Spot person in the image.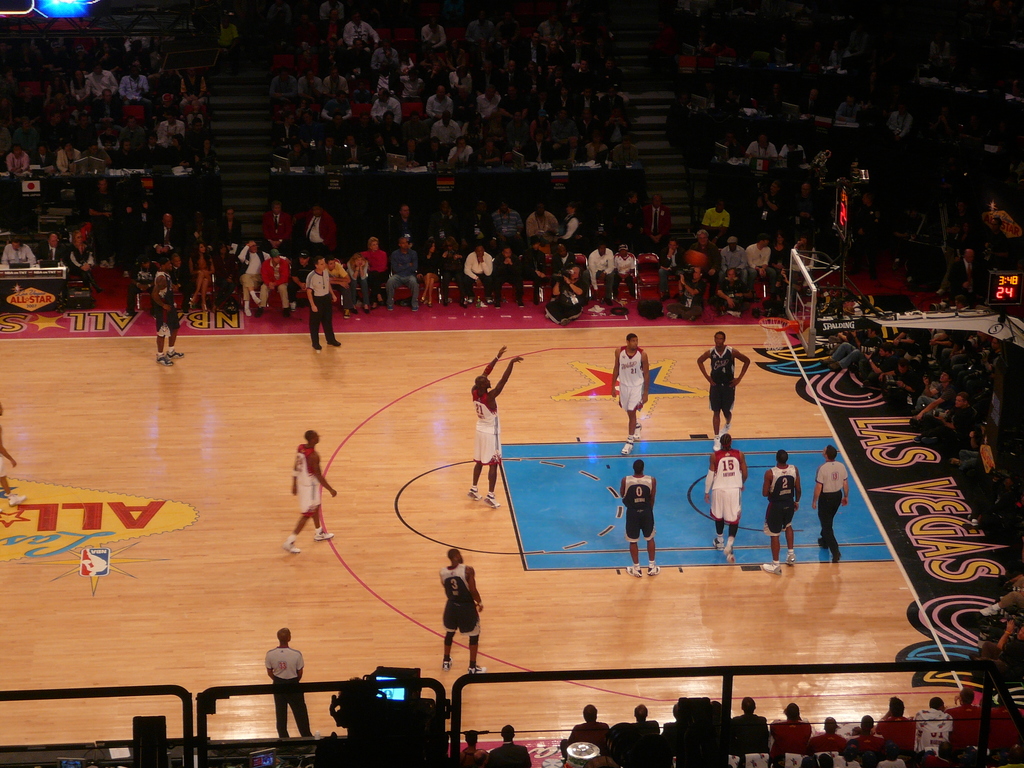
person found at 619:460:660:581.
